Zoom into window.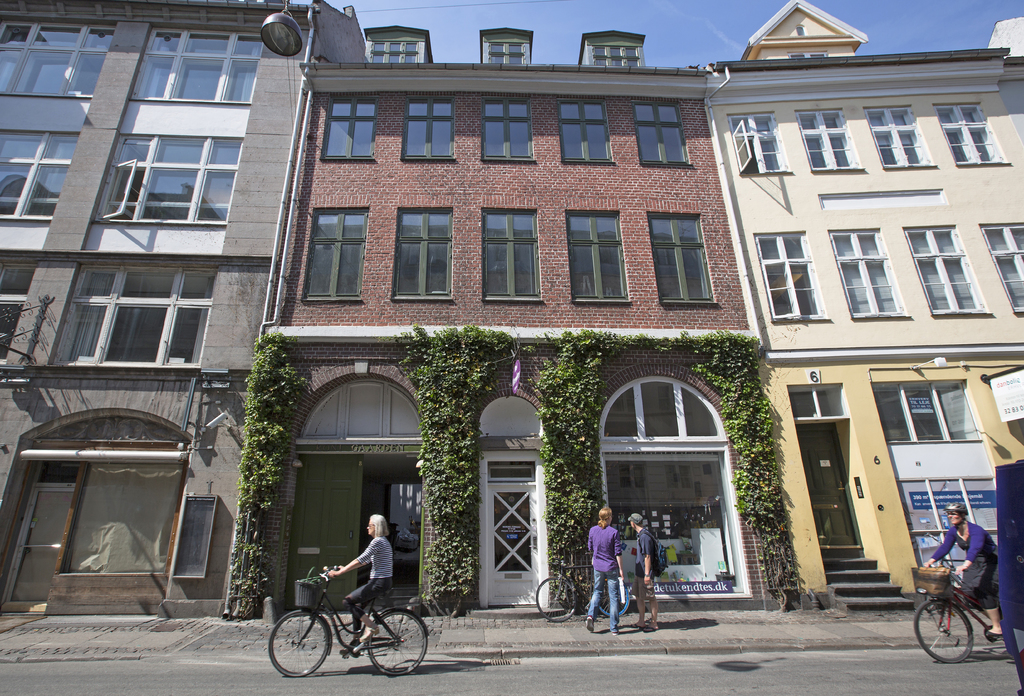
Zoom target: left=480, top=96, right=539, bottom=159.
